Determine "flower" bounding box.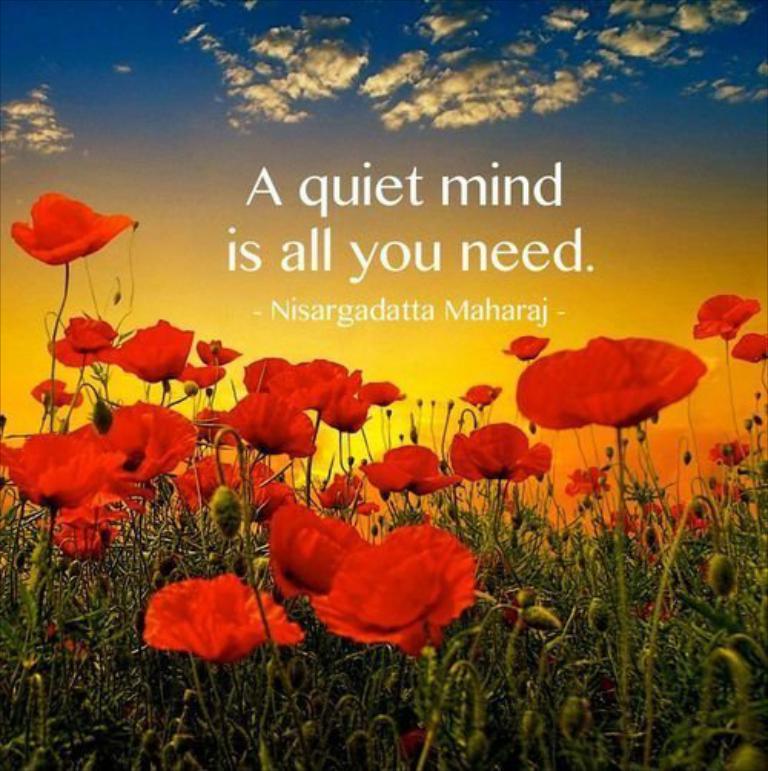
Determined: 693/292/760/341.
